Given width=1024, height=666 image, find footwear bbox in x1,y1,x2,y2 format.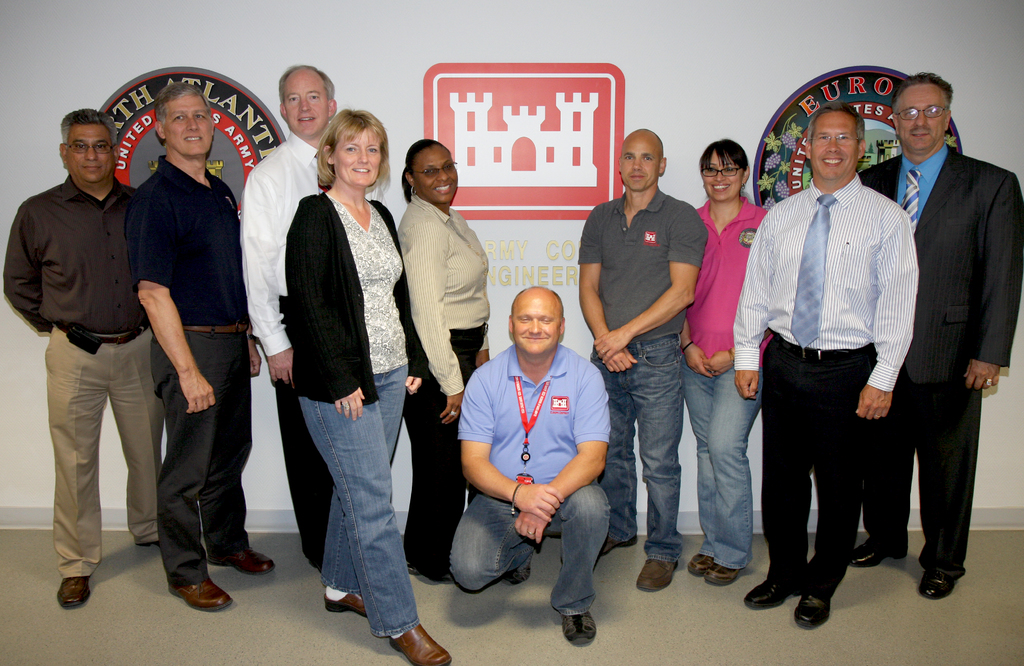
55,565,95,609.
